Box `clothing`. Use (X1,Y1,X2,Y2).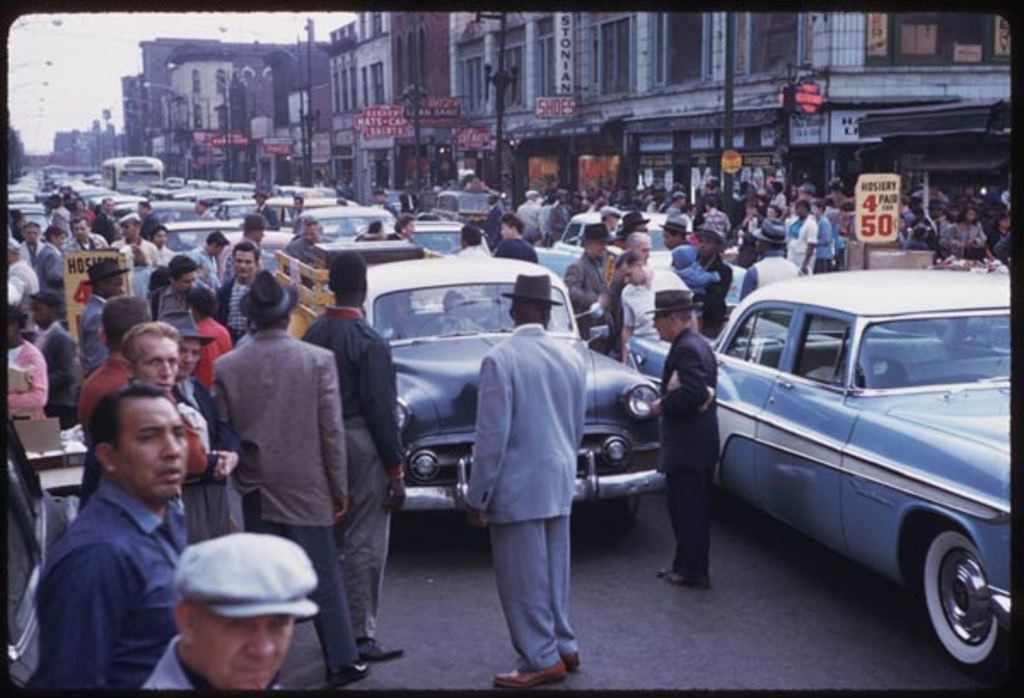
(0,340,53,423).
